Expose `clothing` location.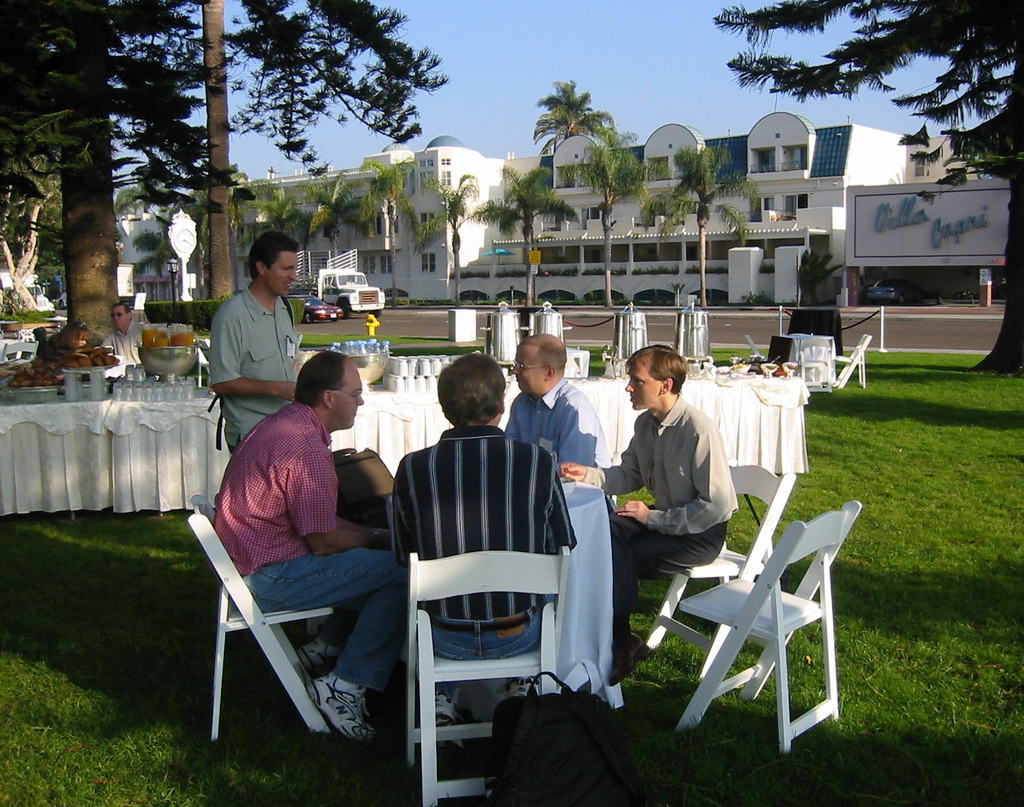
Exposed at 581/395/738/613.
